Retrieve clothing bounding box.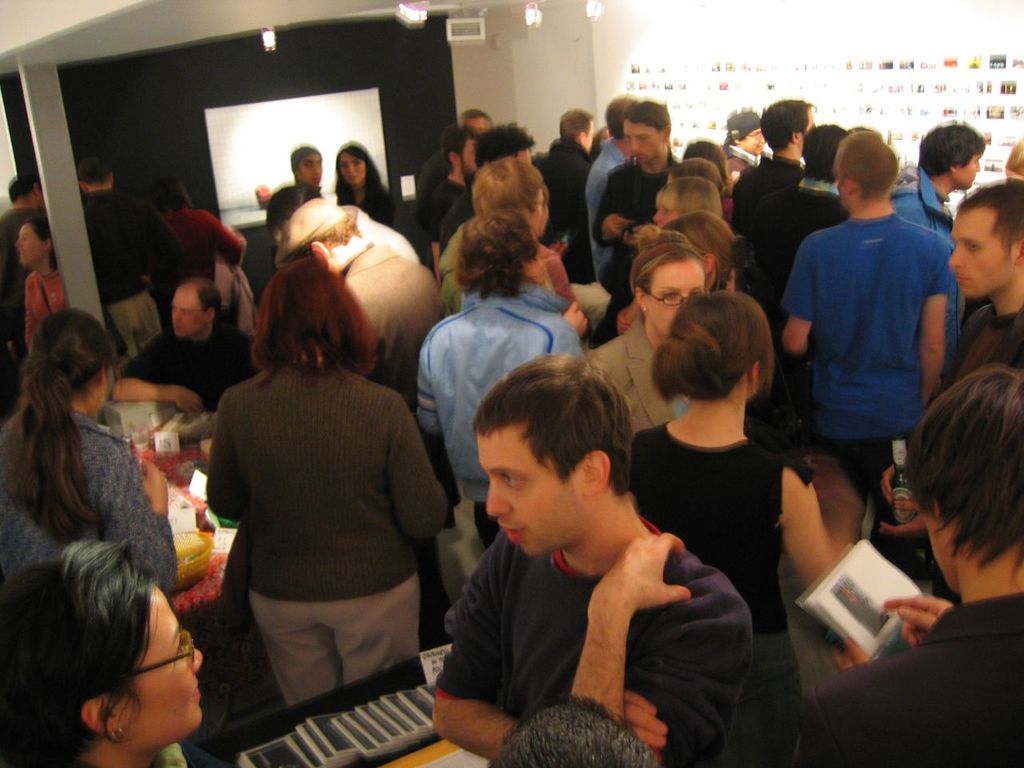
Bounding box: box(331, 186, 422, 268).
